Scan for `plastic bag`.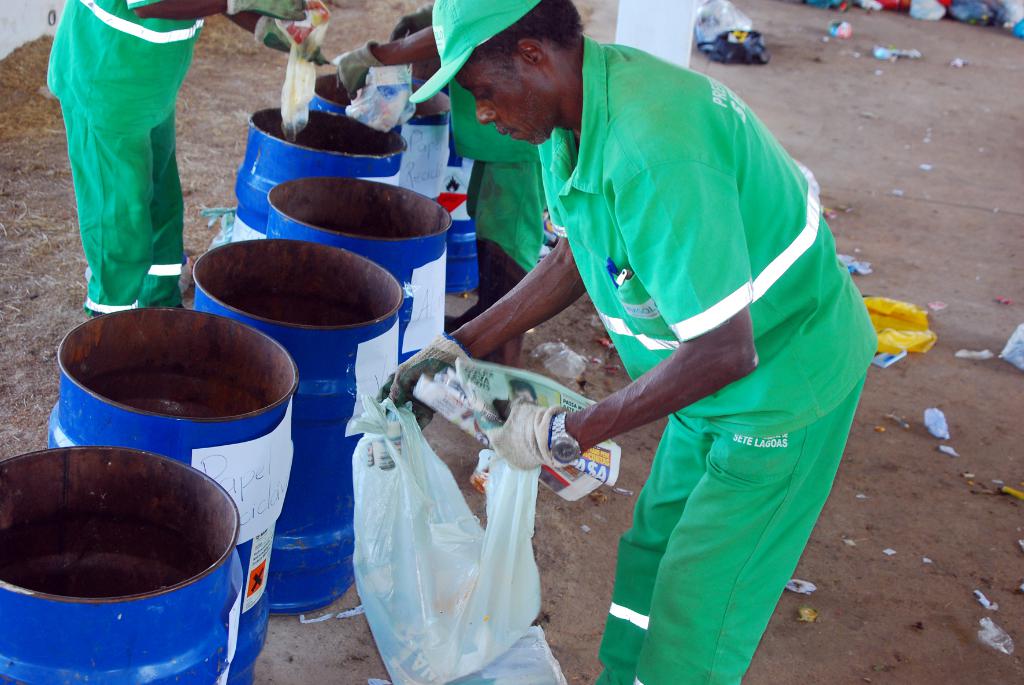
Scan result: locate(349, 395, 570, 684).
